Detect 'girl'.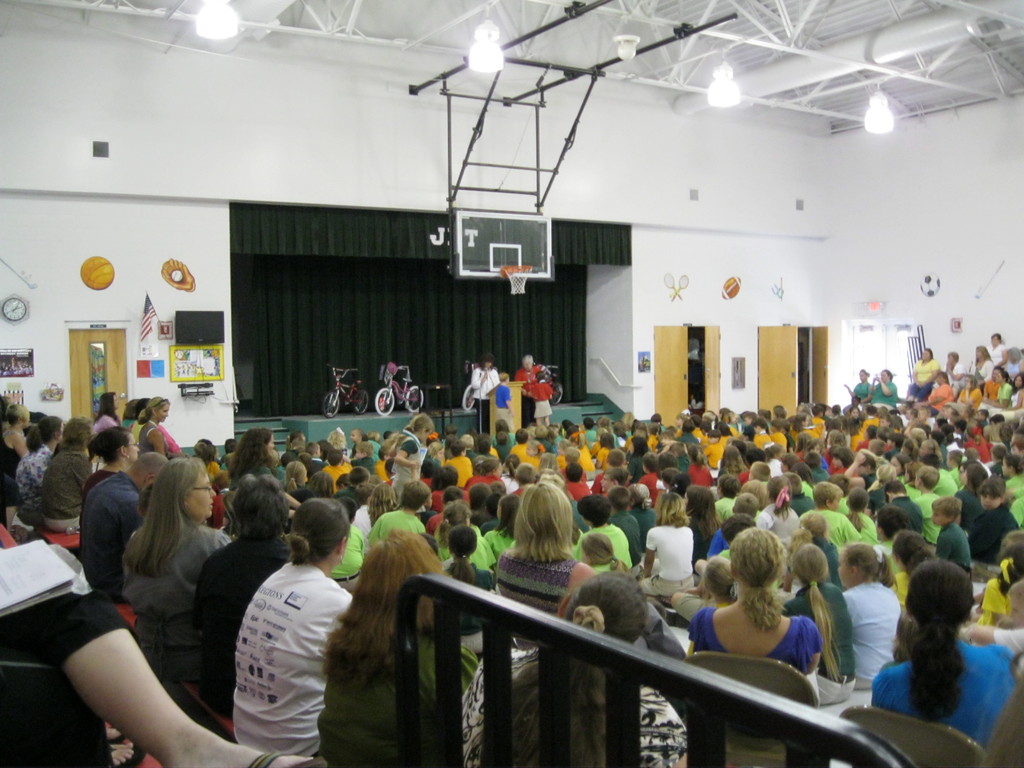
Detected at BBox(505, 483, 589, 611).
